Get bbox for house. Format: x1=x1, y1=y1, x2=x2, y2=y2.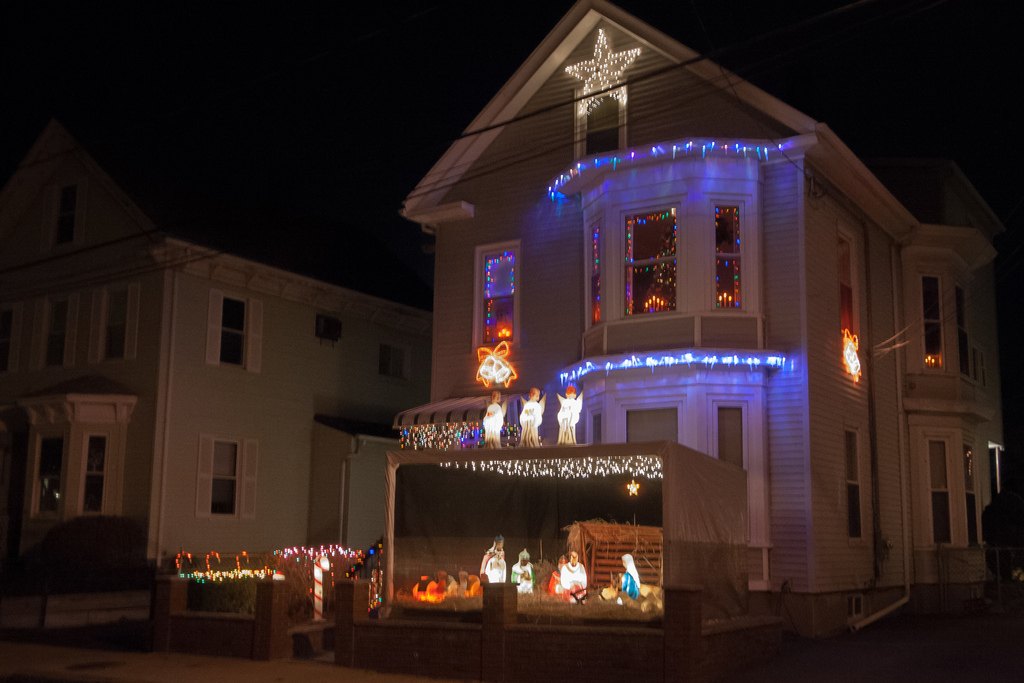
x1=0, y1=110, x2=433, y2=616.
